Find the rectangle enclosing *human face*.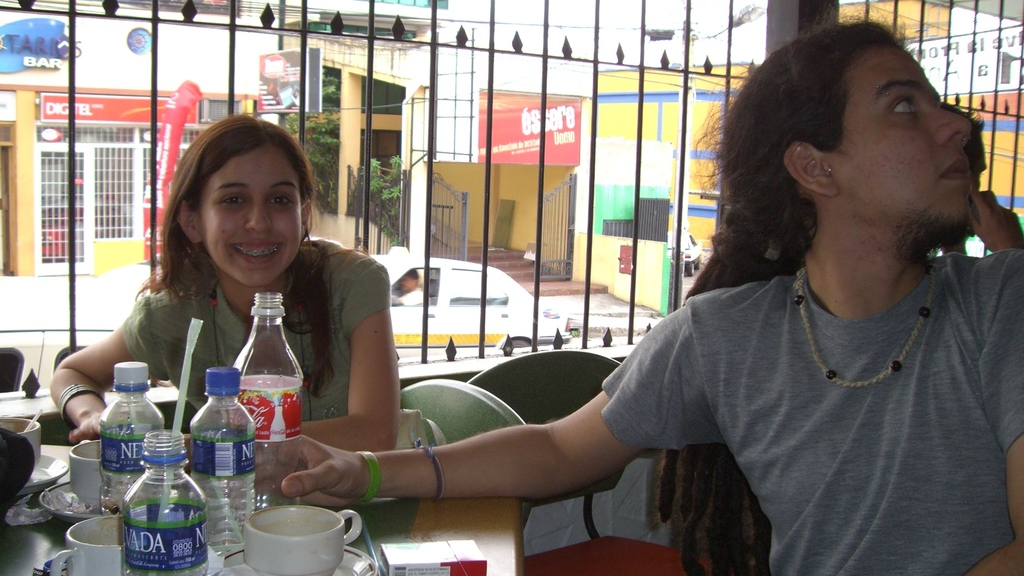
(202, 142, 304, 283).
